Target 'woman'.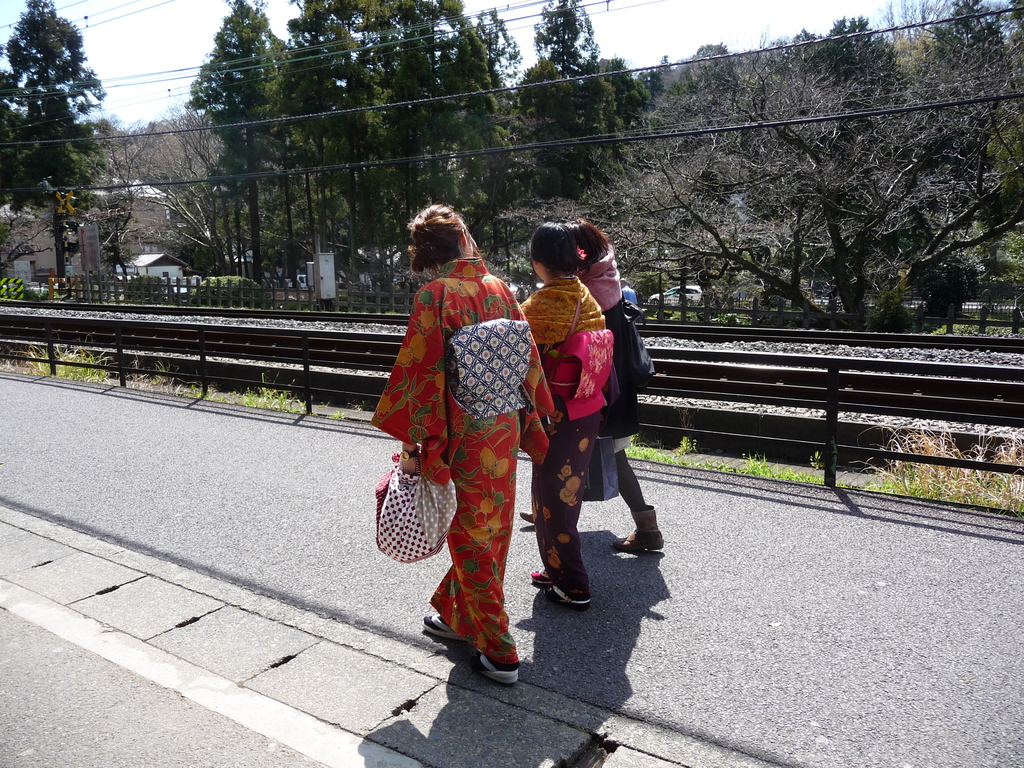
Target region: x1=516, y1=222, x2=605, y2=602.
